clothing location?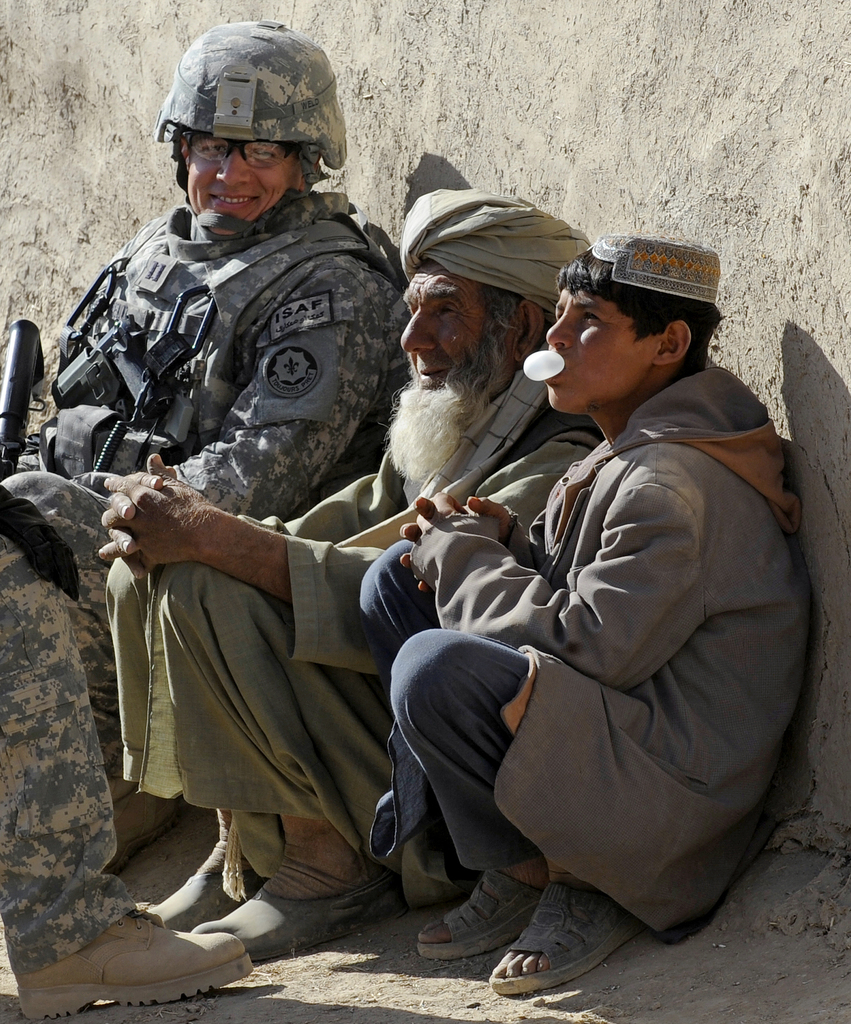
bbox=[354, 369, 818, 944]
